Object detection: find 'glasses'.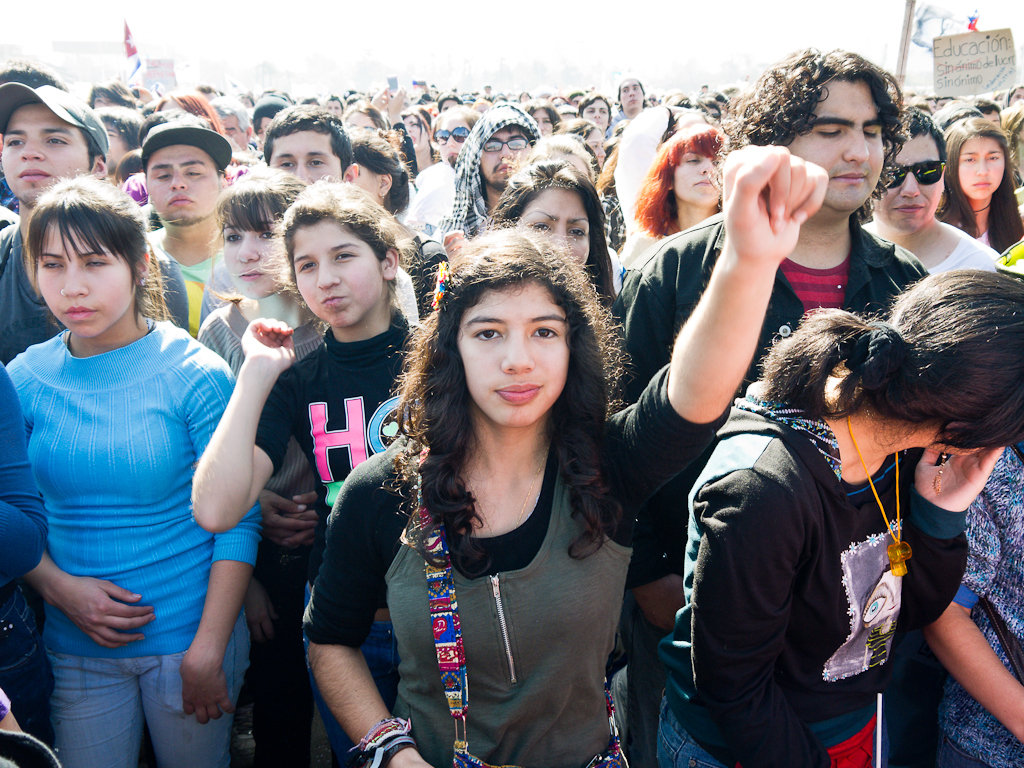
Rect(879, 158, 949, 192).
